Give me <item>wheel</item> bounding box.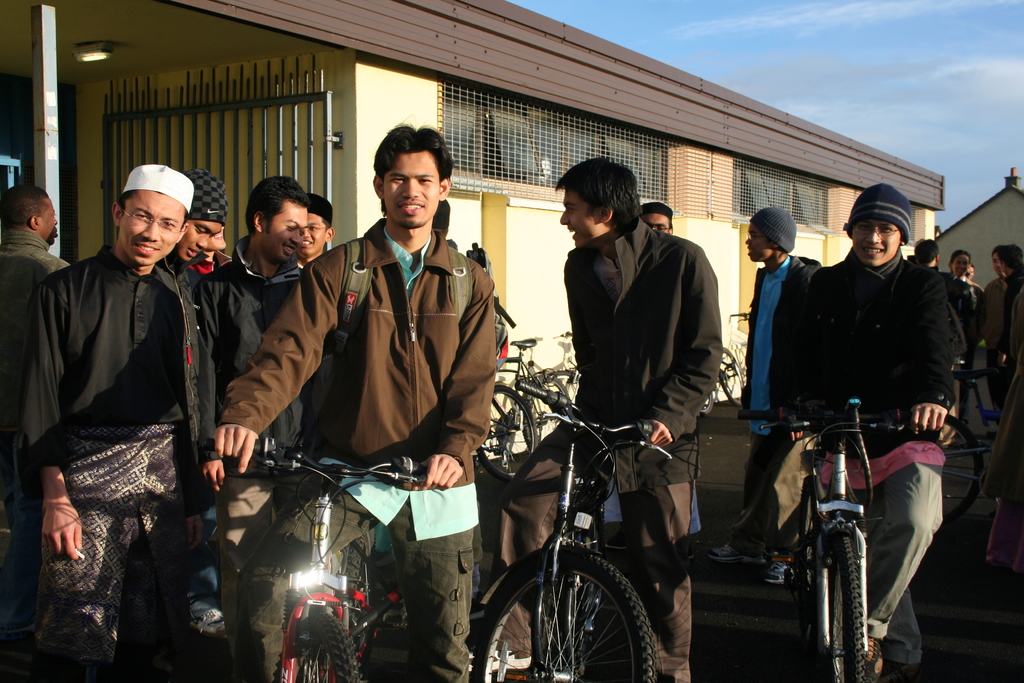
bbox=(698, 393, 714, 416).
